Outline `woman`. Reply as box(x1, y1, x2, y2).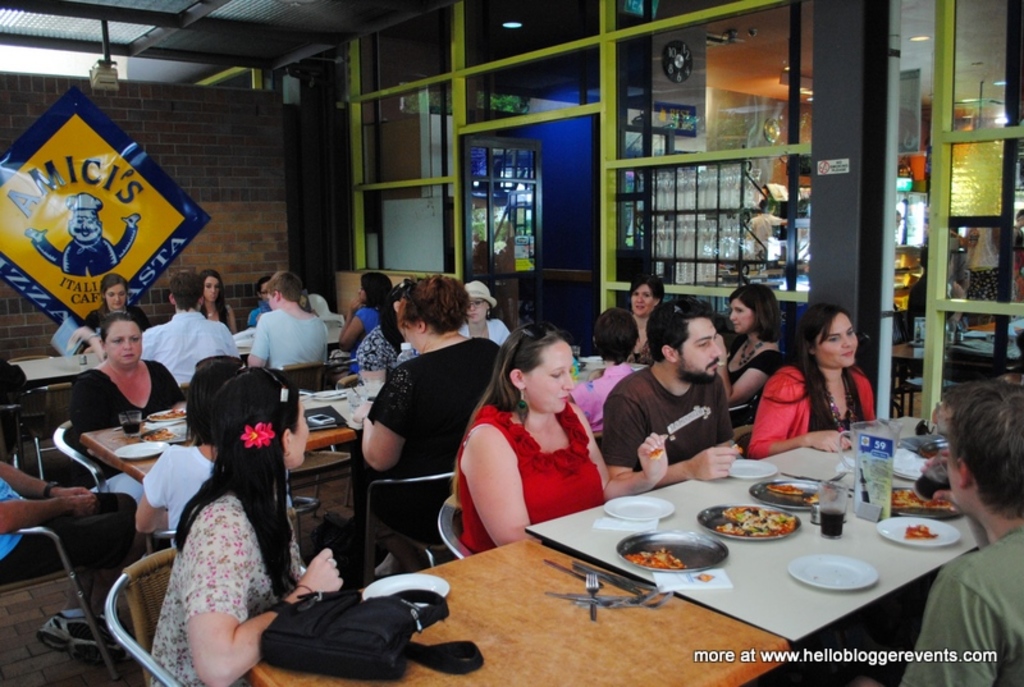
box(147, 367, 344, 686).
